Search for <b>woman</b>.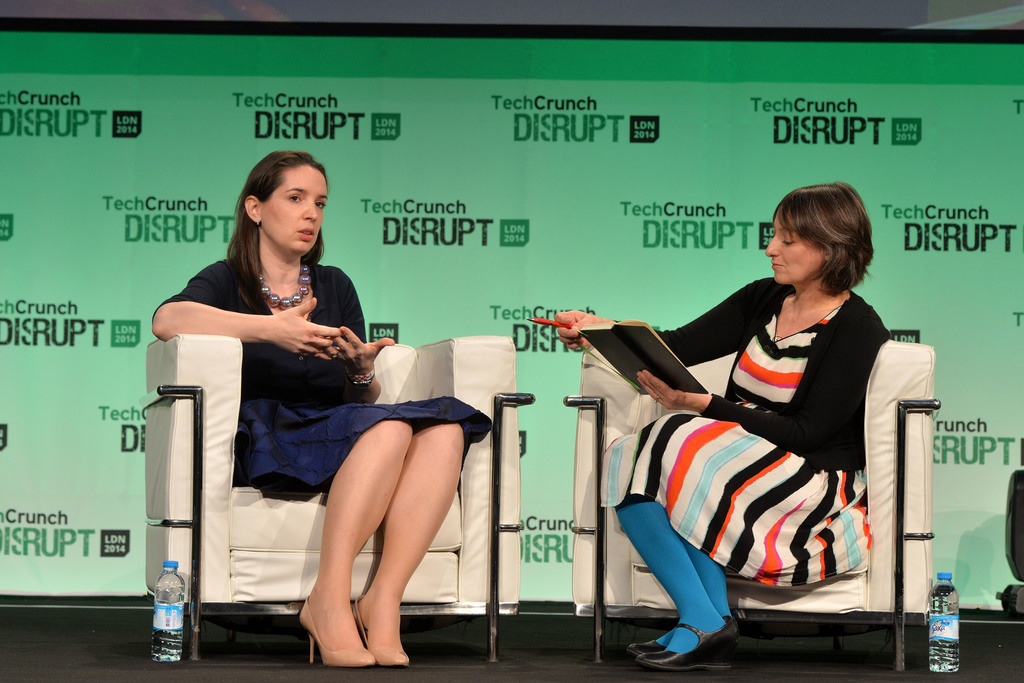
Found at {"left": 149, "top": 147, "right": 497, "bottom": 668}.
